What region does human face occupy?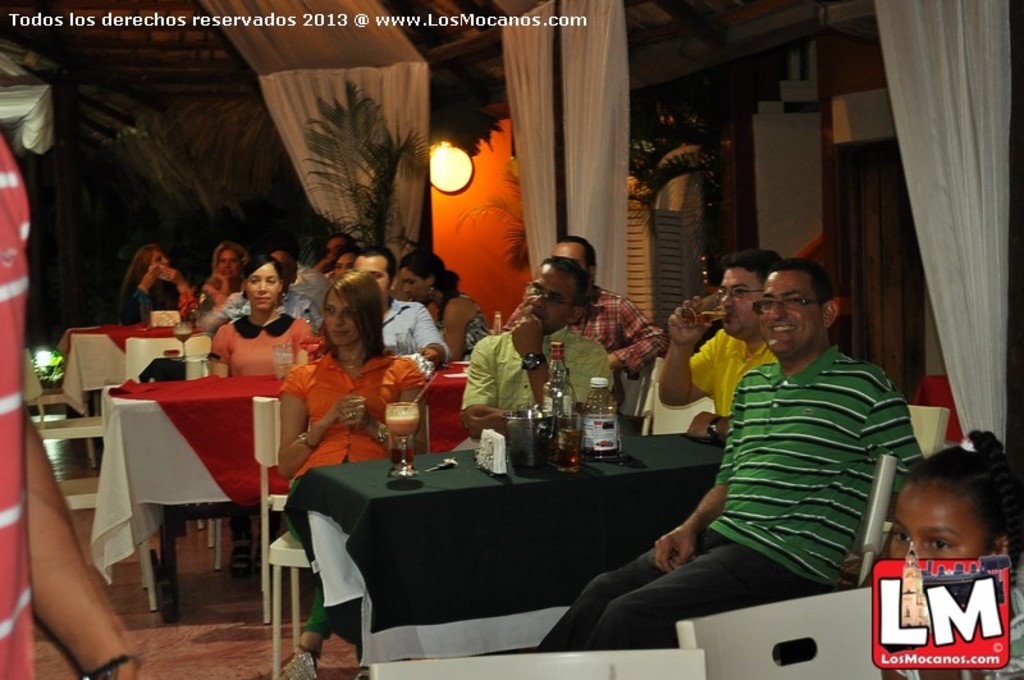
<bbox>714, 266, 767, 334</bbox>.
